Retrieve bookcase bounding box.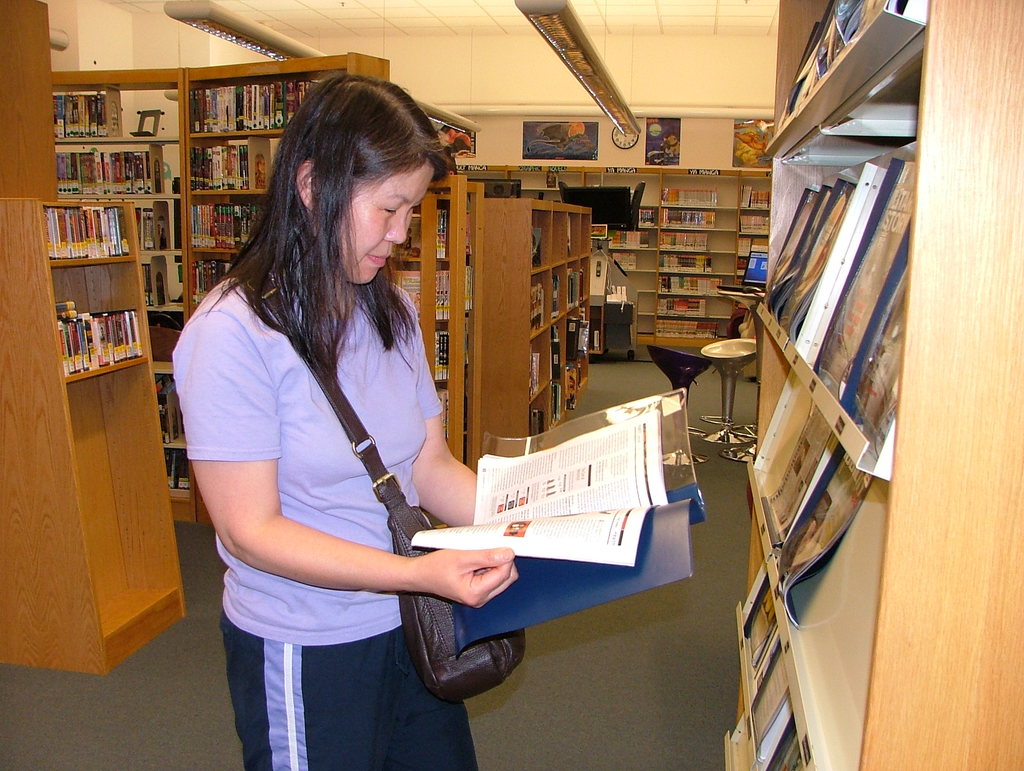
Bounding box: [387, 174, 462, 462].
